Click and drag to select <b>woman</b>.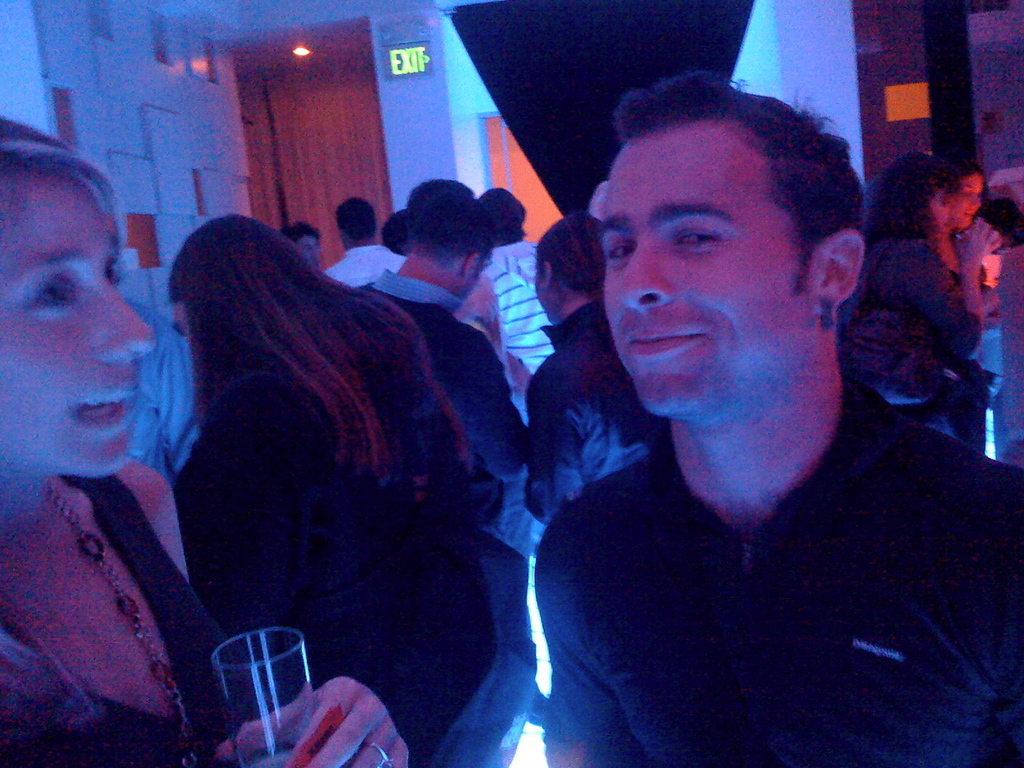
Selection: (x1=3, y1=149, x2=276, y2=750).
